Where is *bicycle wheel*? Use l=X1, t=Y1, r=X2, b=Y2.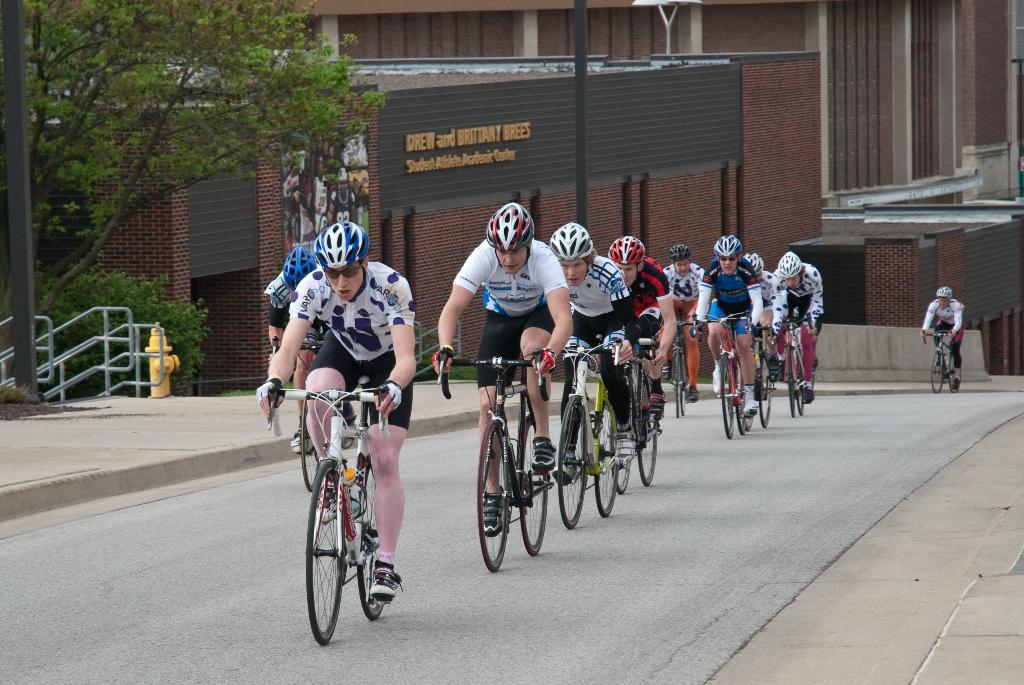
l=931, t=345, r=947, b=399.
